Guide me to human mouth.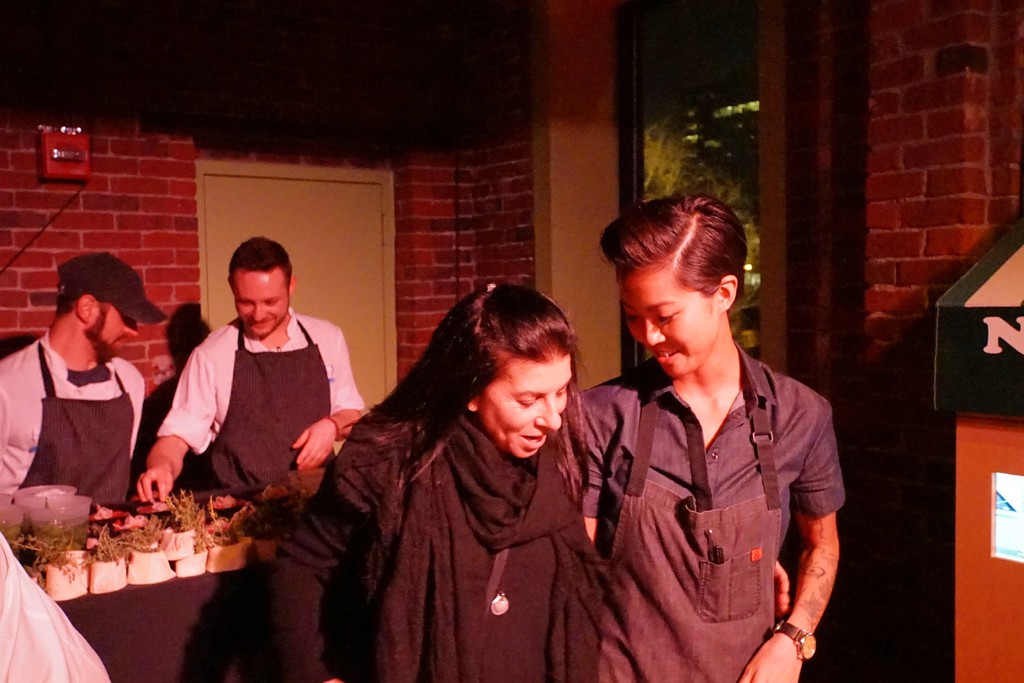
Guidance: 253/319/266/331.
